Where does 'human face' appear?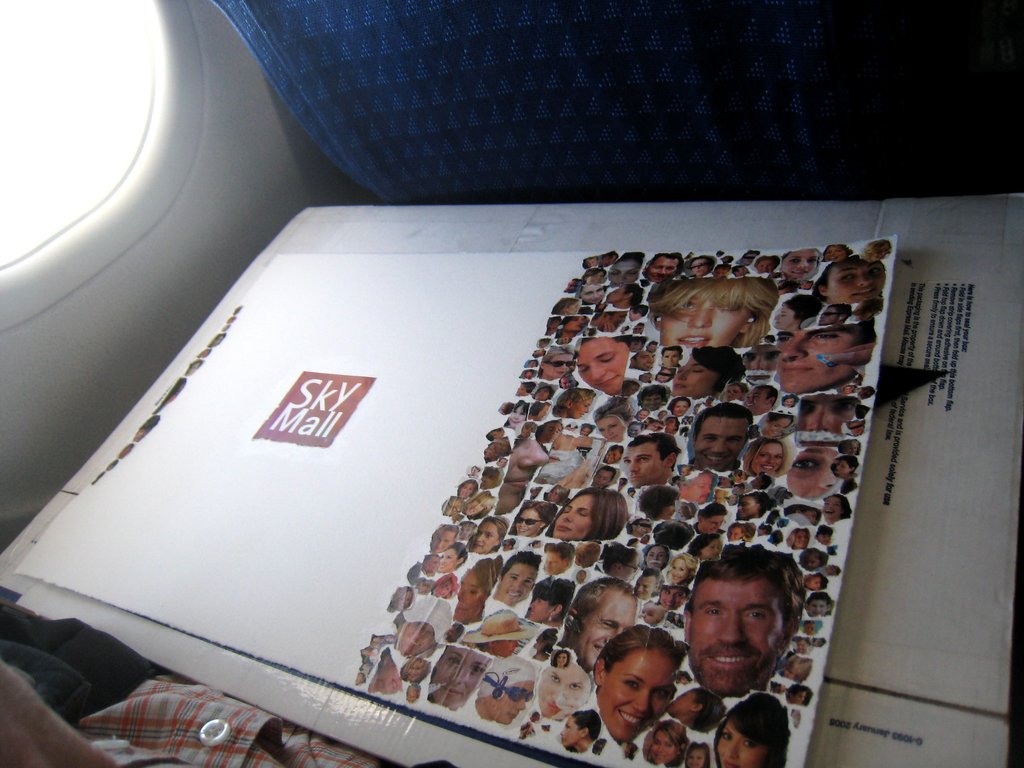
Appears at 502/437/552/516.
